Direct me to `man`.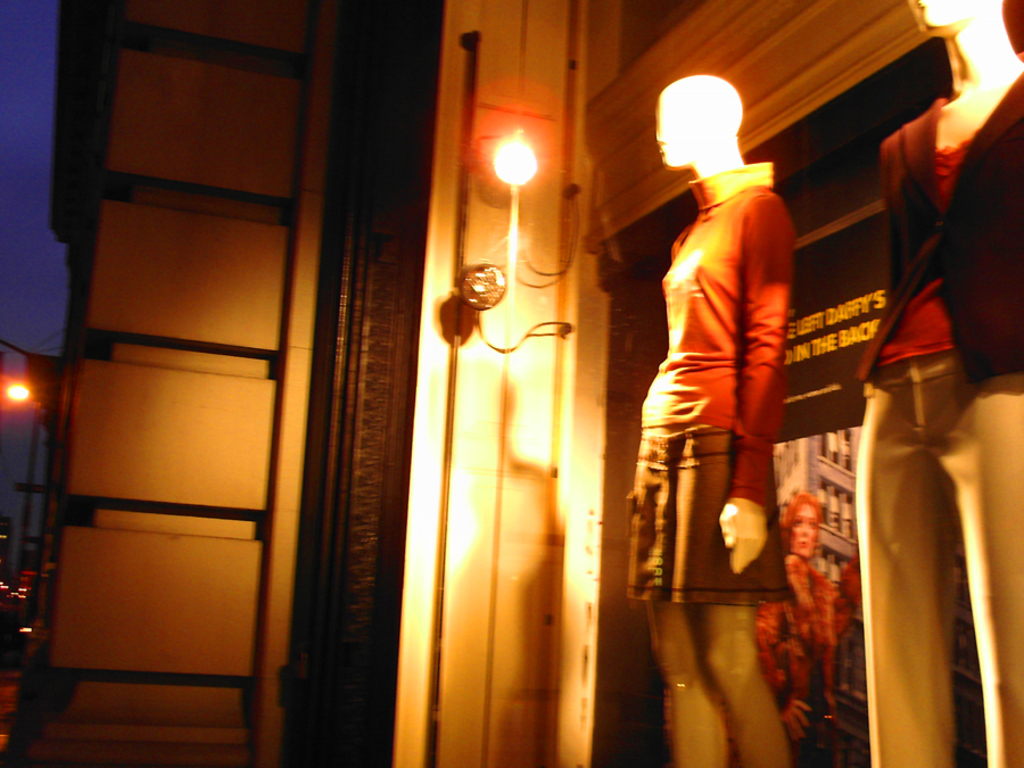
Direction: box=[833, 26, 1017, 750].
